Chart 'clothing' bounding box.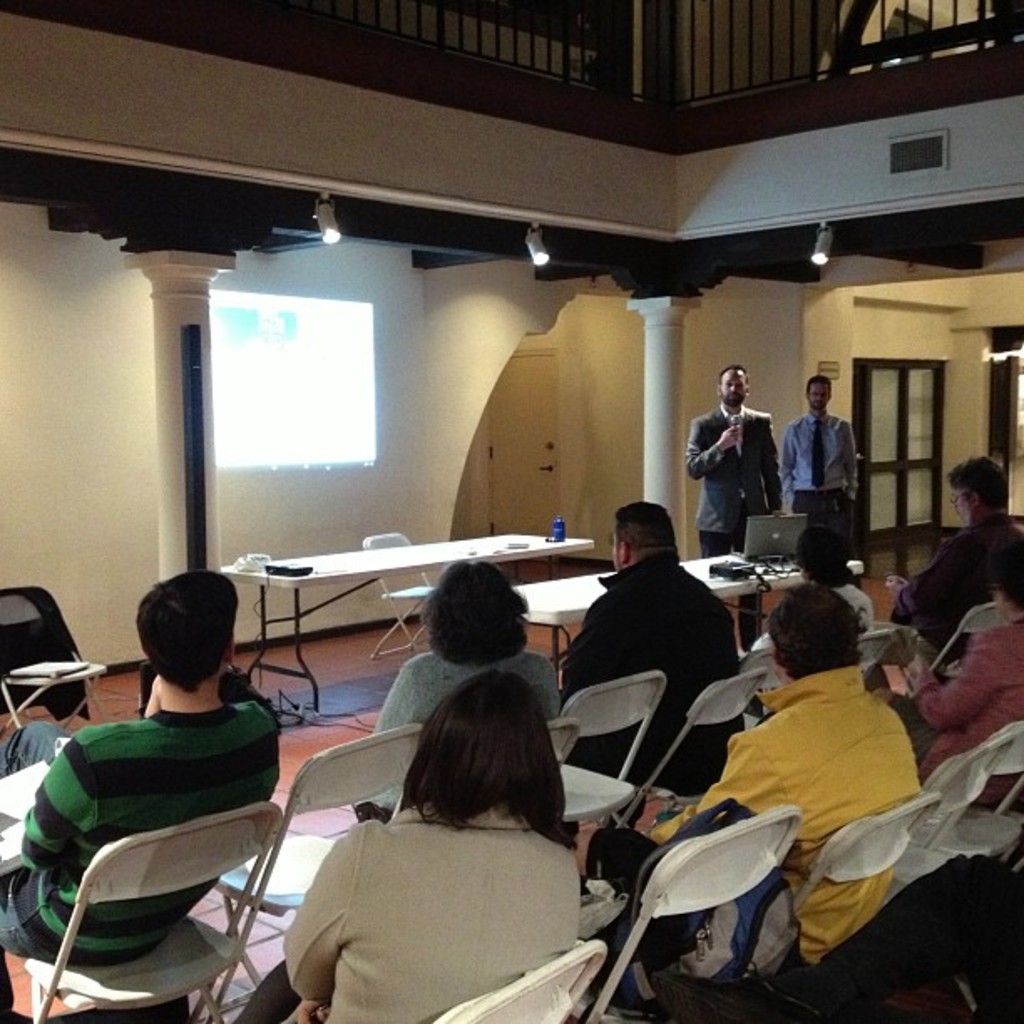
Charted: left=822, top=582, right=883, bottom=646.
